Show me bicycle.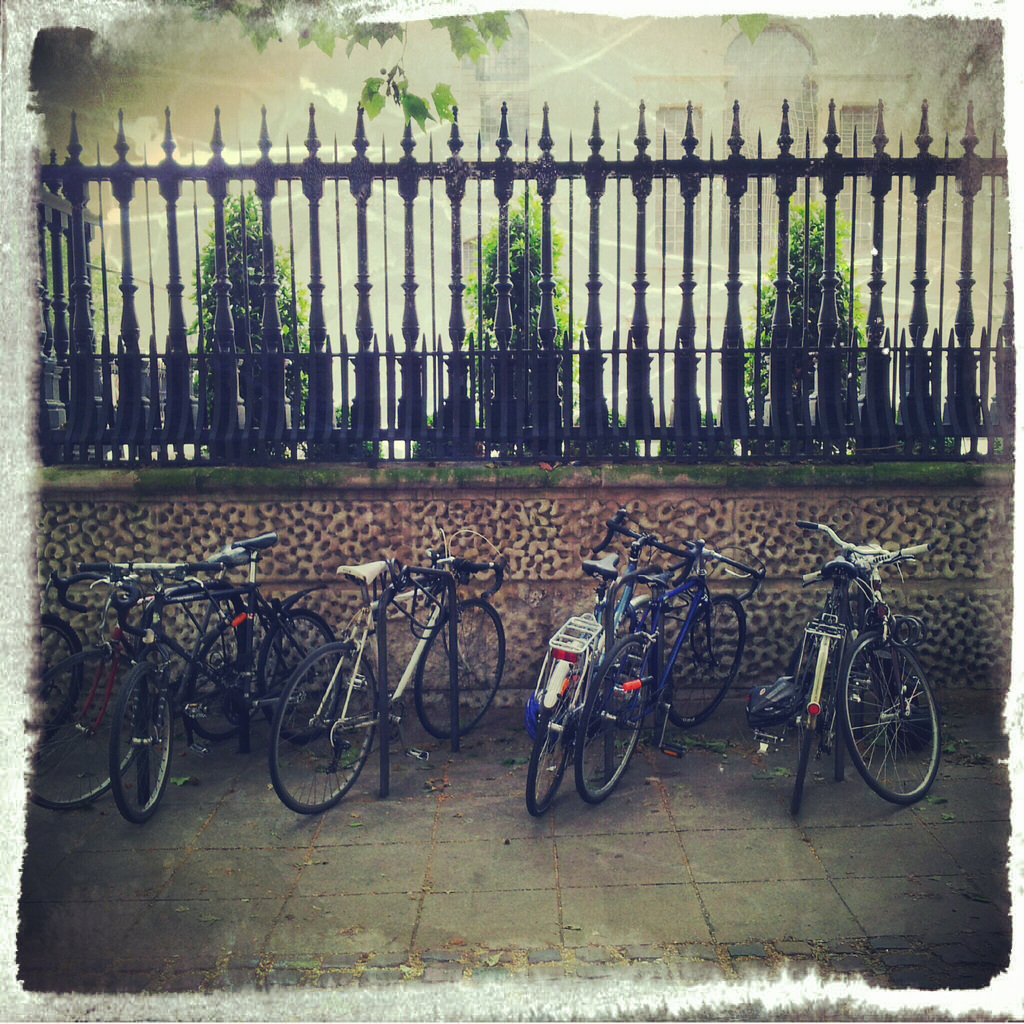
bicycle is here: [x1=526, y1=509, x2=701, y2=820].
